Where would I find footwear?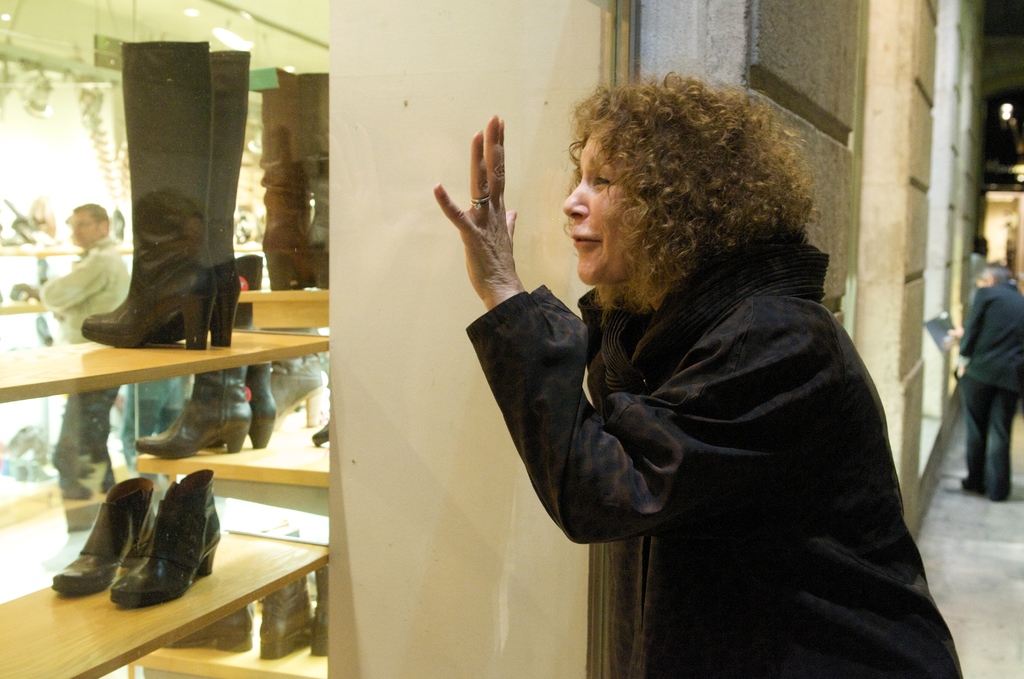
At [255, 75, 335, 289].
